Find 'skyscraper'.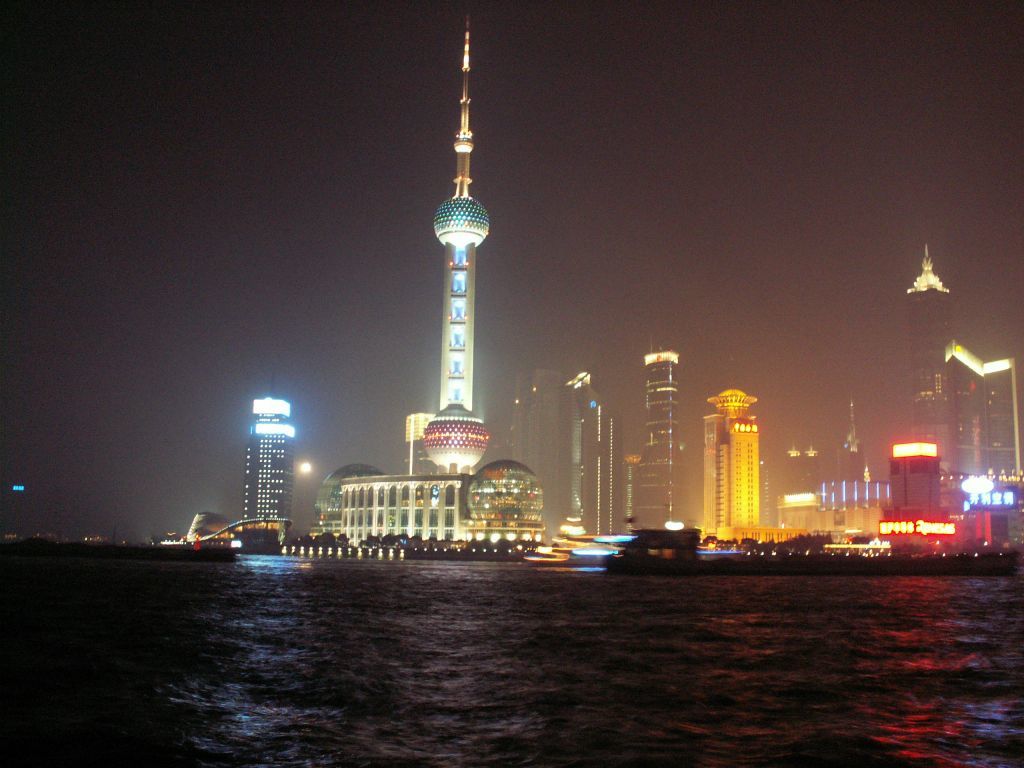
left=224, top=380, right=306, bottom=518.
